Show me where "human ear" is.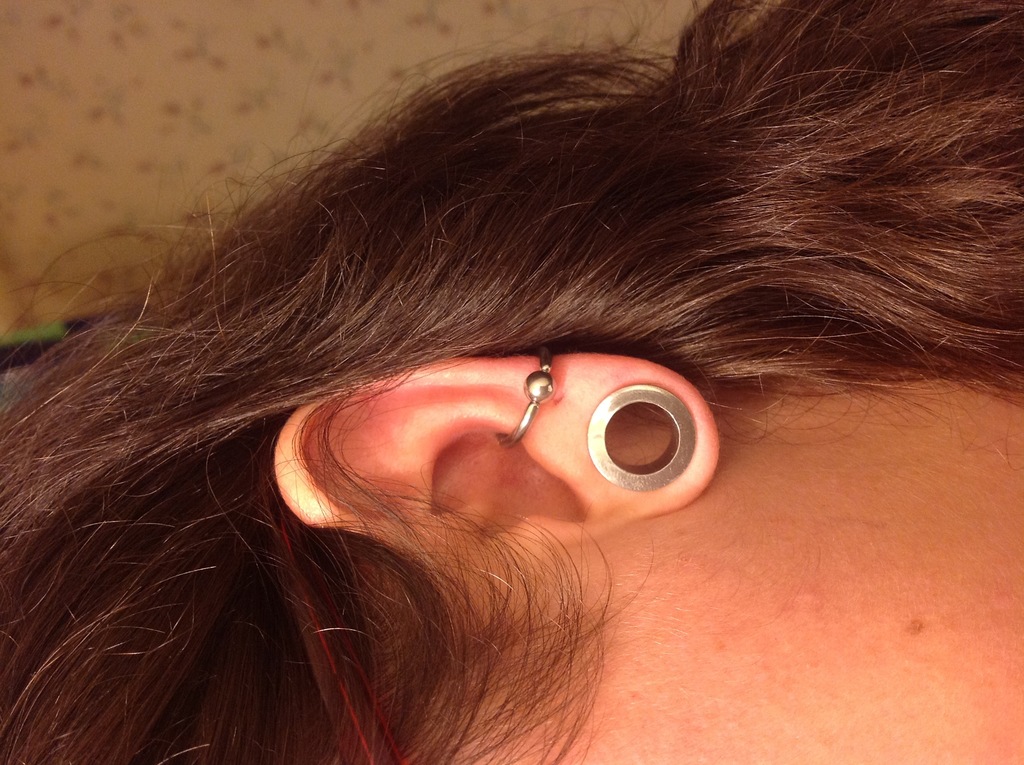
"human ear" is at bbox=(269, 353, 721, 570).
